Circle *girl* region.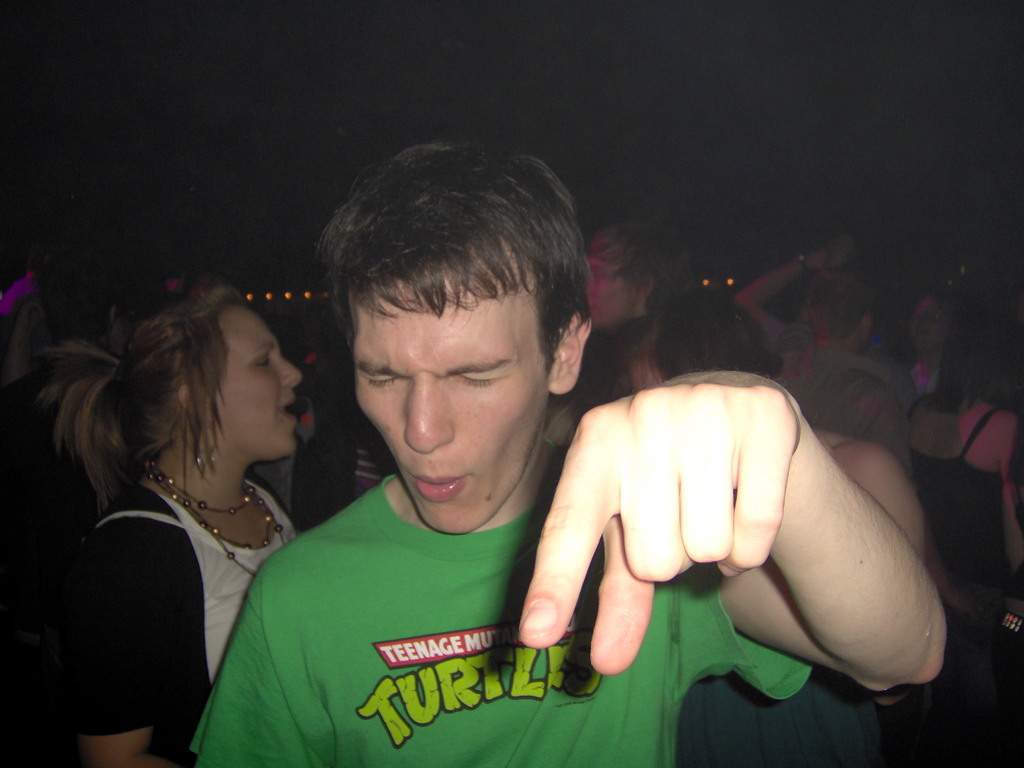
Region: <box>20,276,316,767</box>.
